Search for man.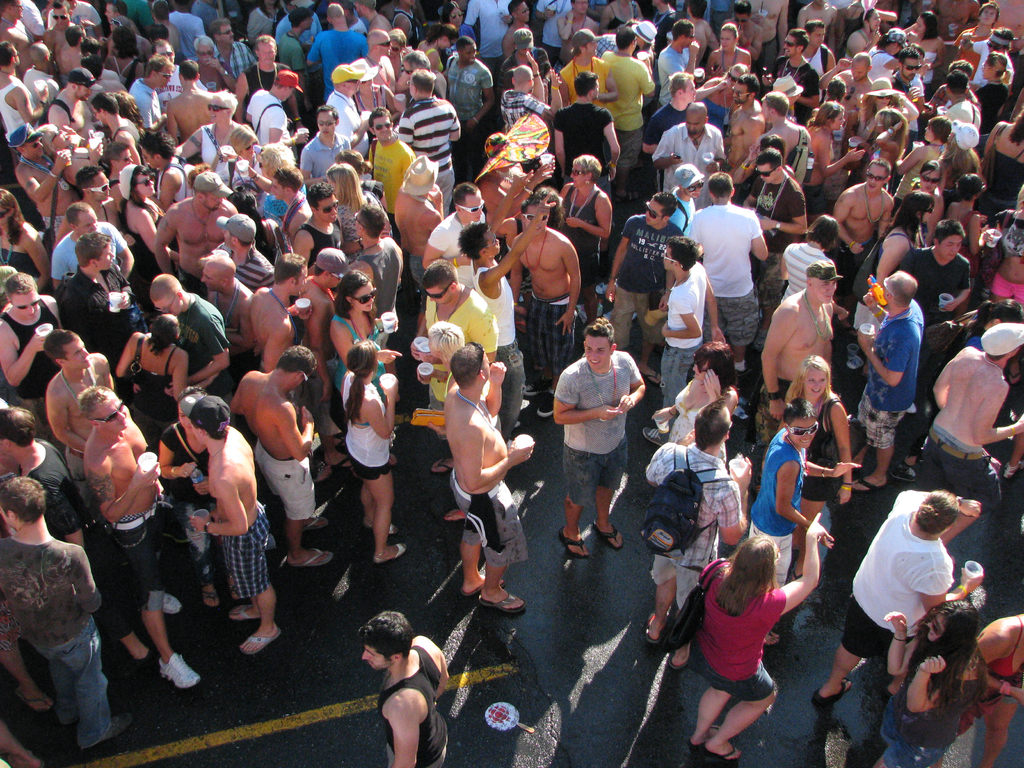
Found at <bbox>287, 246, 351, 442</bbox>.
